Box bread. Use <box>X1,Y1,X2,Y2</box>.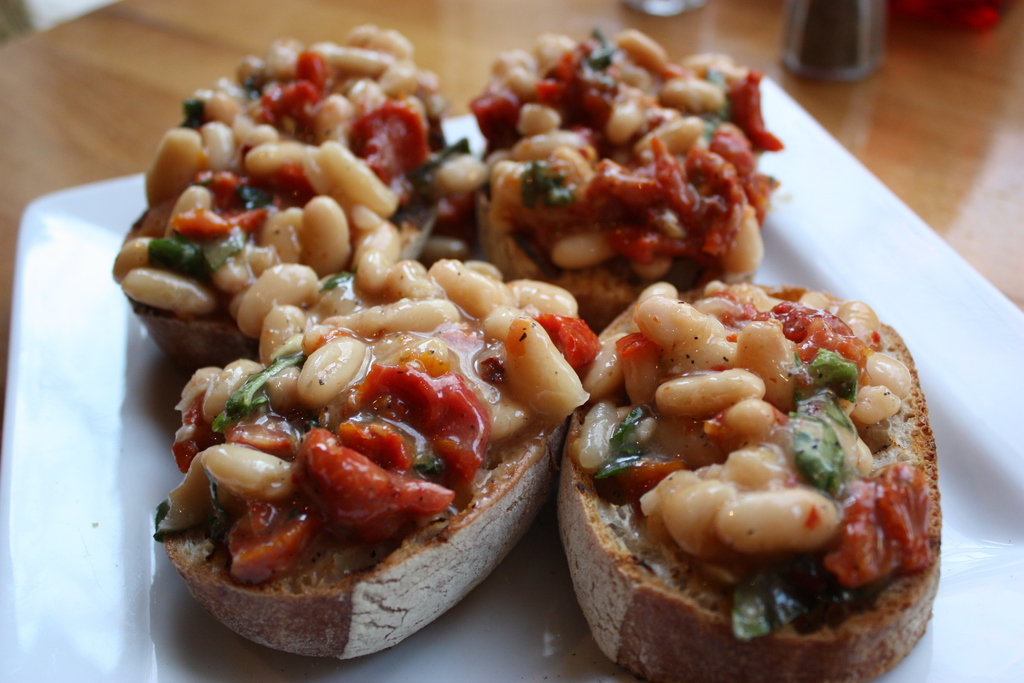
<box>479,188,708,330</box>.
